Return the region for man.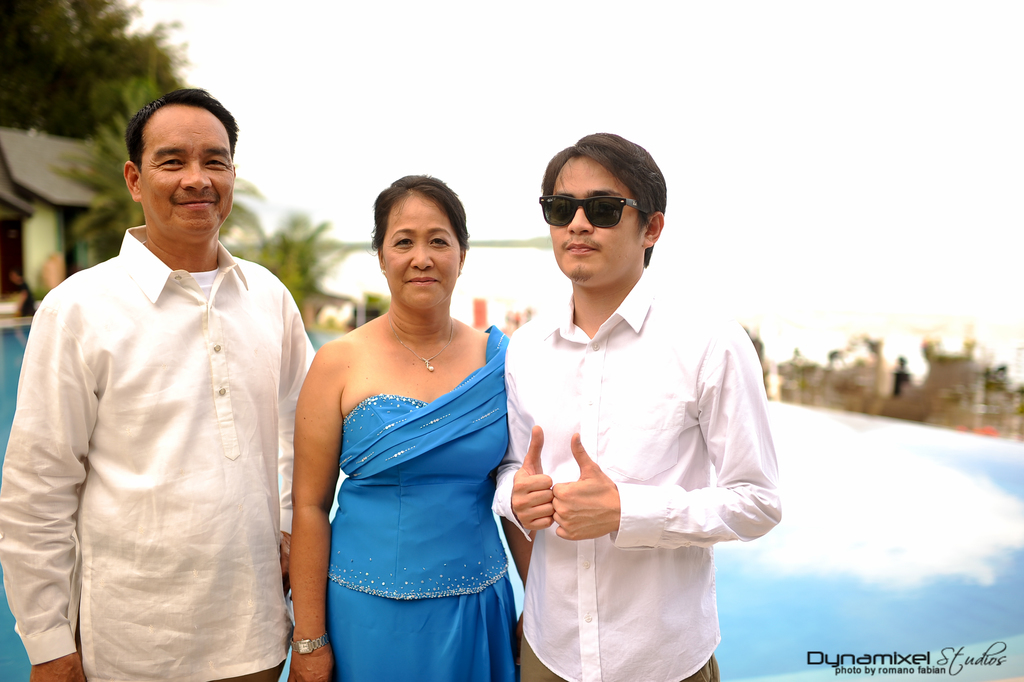
0/85/318/681.
